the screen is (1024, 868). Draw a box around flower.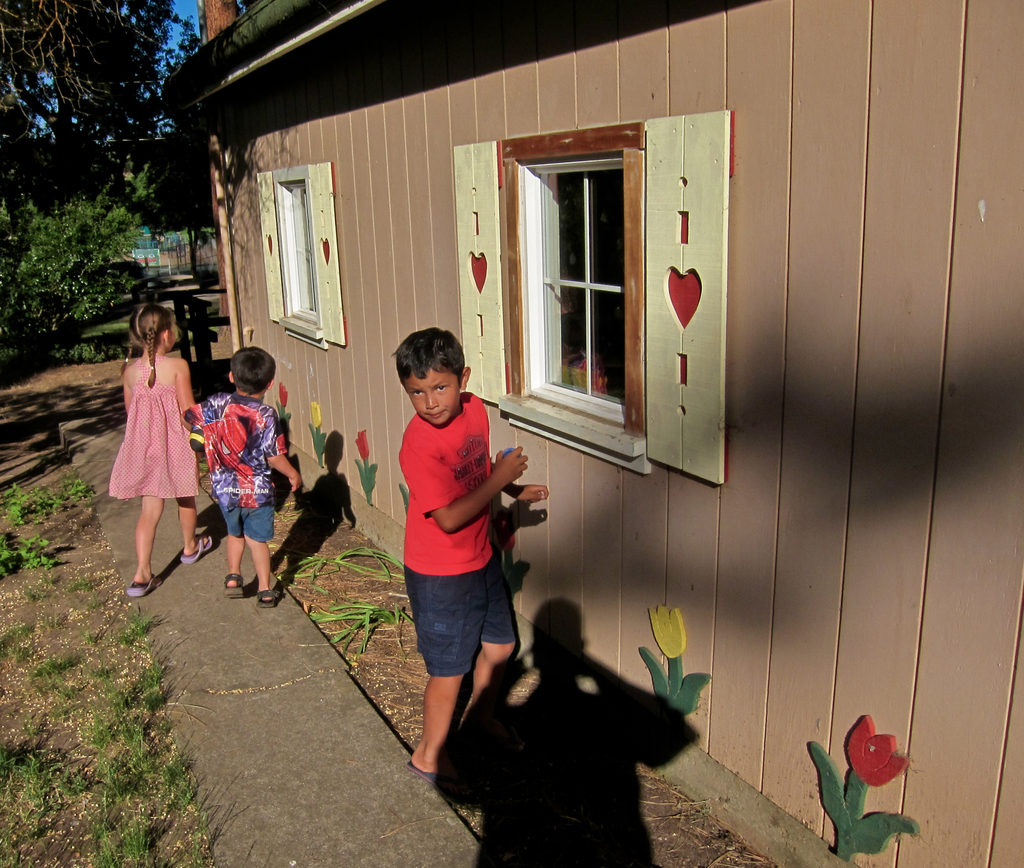
(x1=308, y1=398, x2=327, y2=427).
